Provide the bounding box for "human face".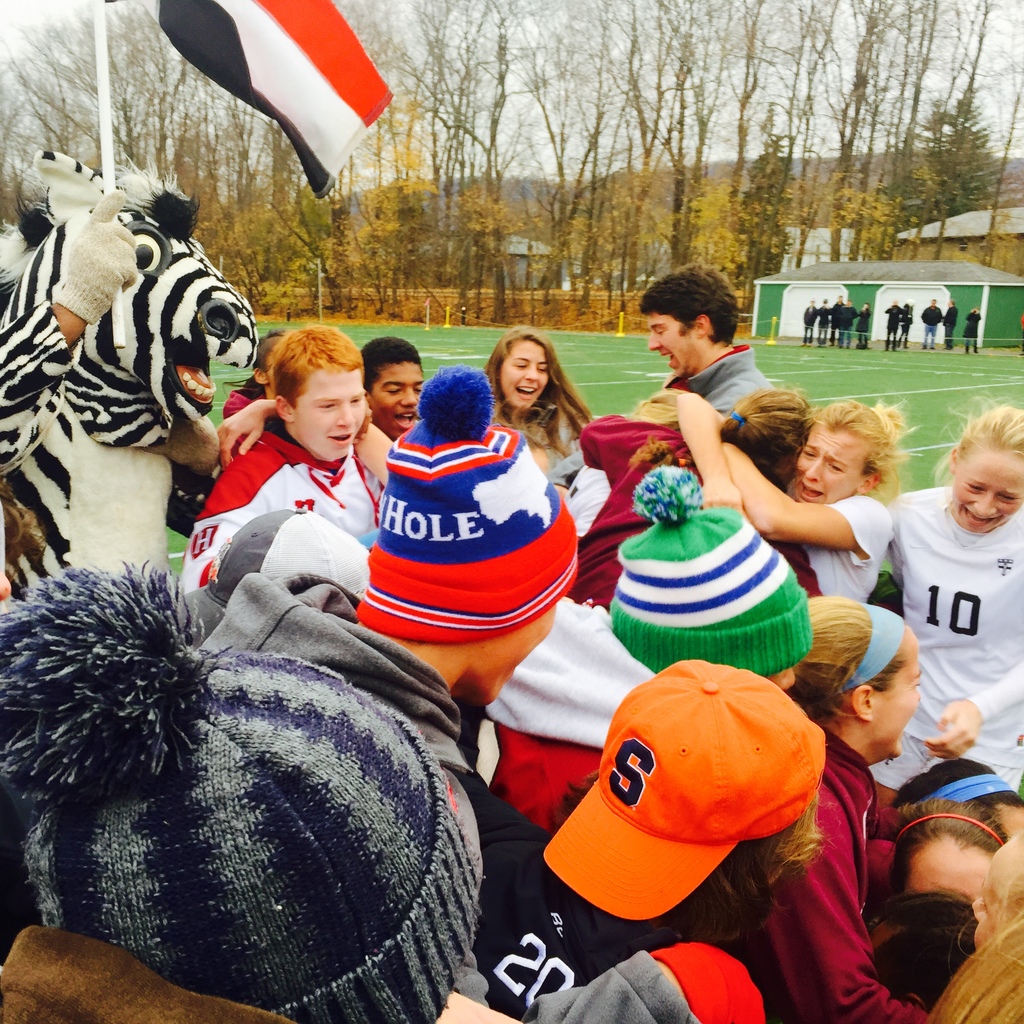
[left=800, top=428, right=860, bottom=508].
